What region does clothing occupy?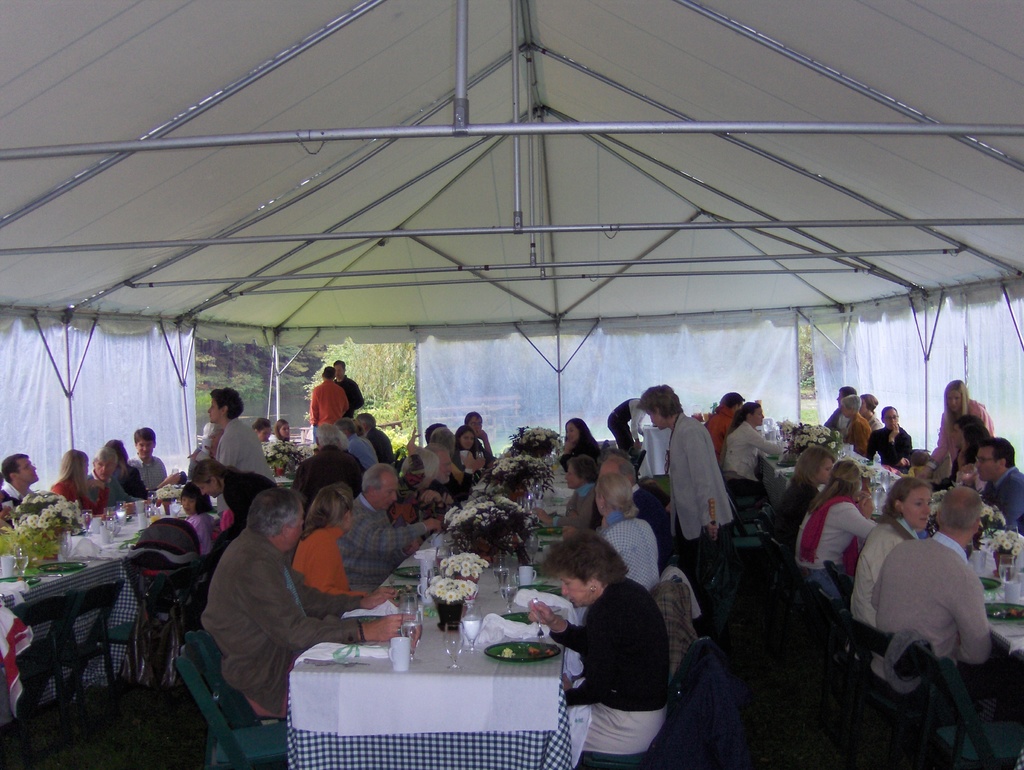
locate(291, 442, 367, 503).
